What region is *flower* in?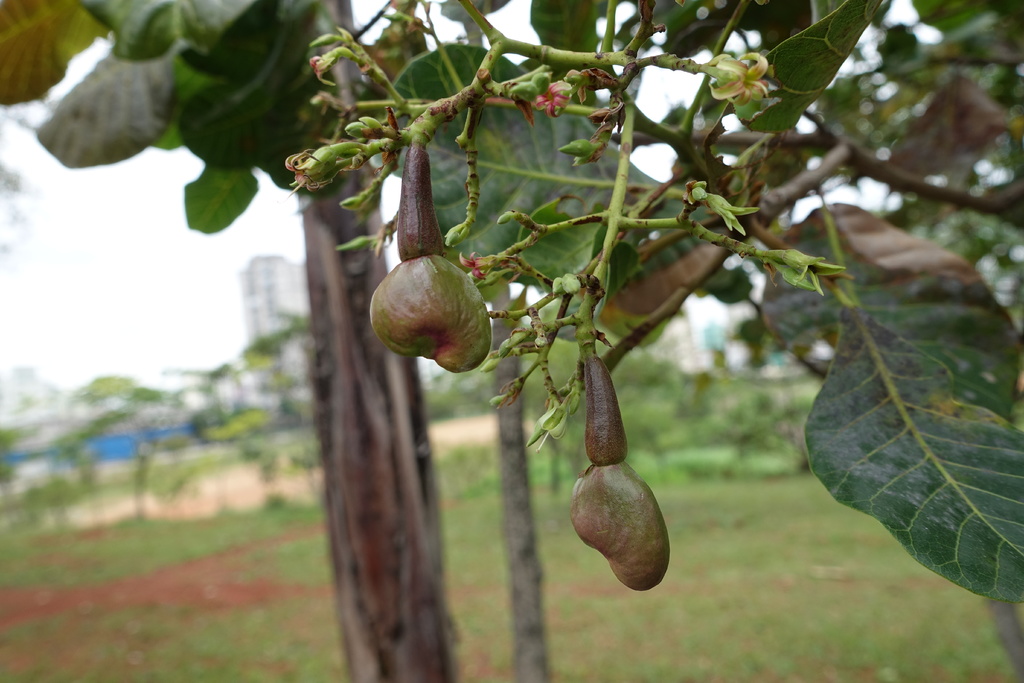
x1=708 y1=52 x2=769 y2=108.
